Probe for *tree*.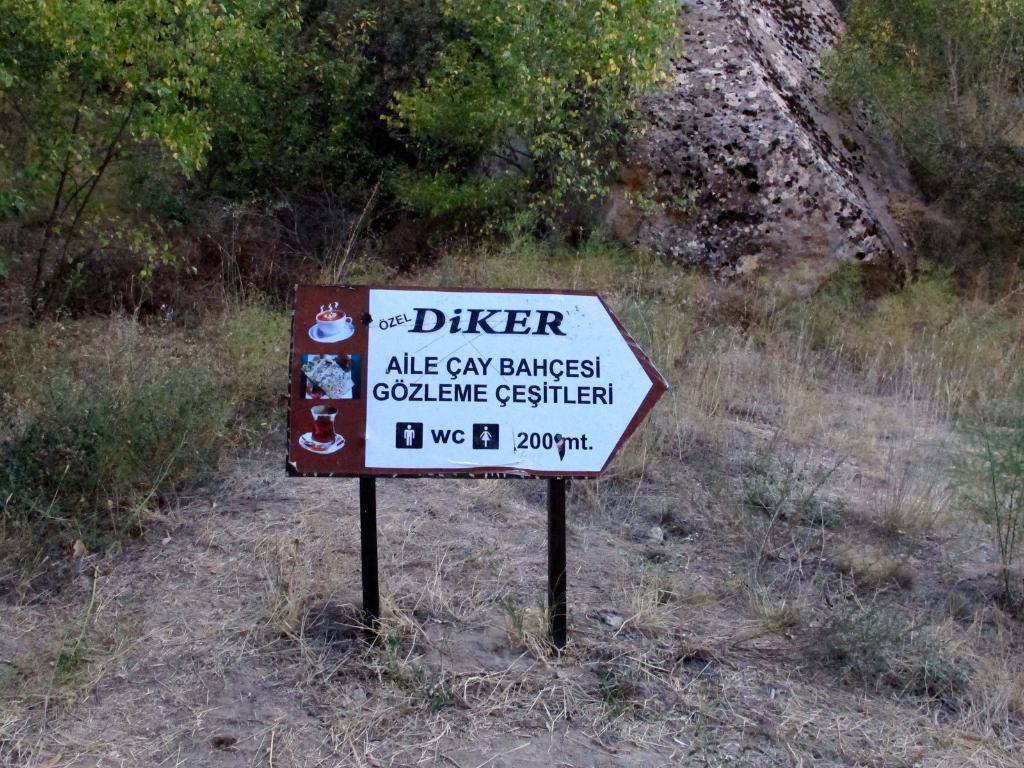
Probe result: select_region(383, 0, 694, 224).
